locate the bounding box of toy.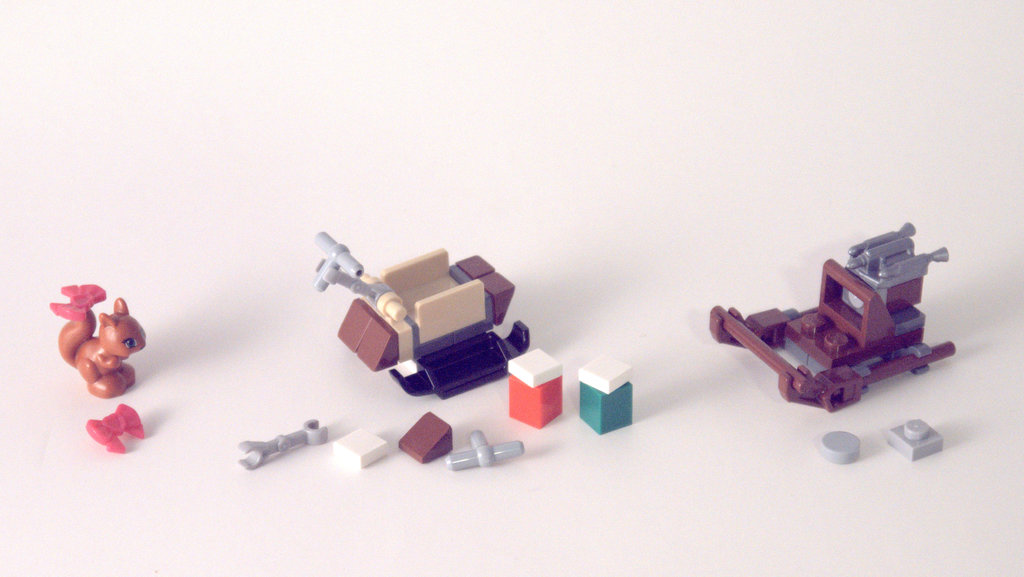
Bounding box: bbox=(819, 432, 863, 464).
